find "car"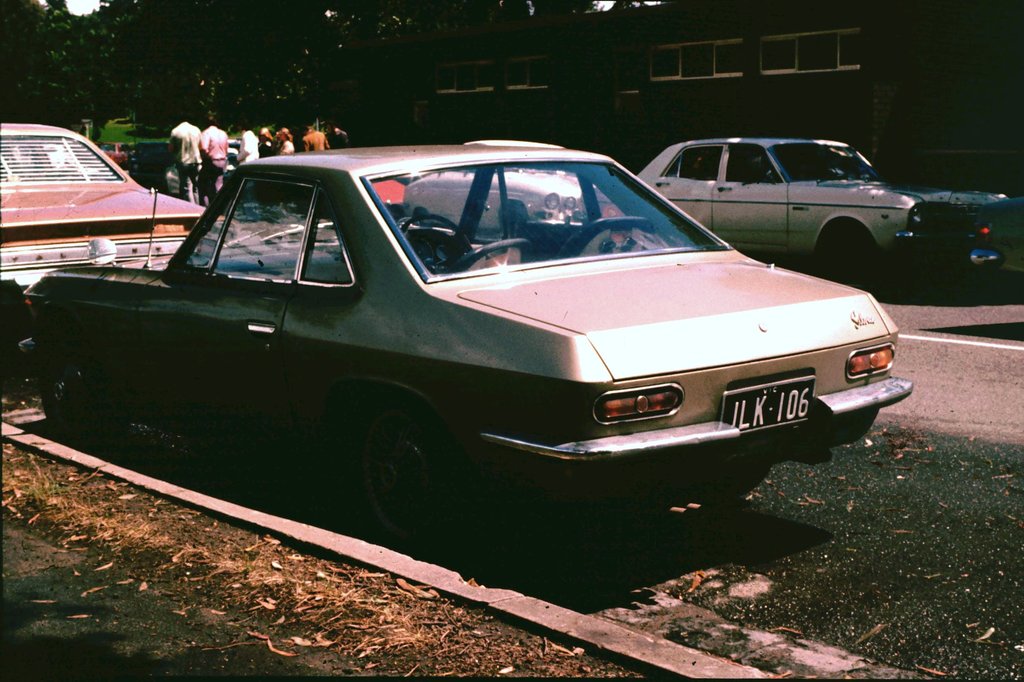
box=[65, 143, 895, 541]
